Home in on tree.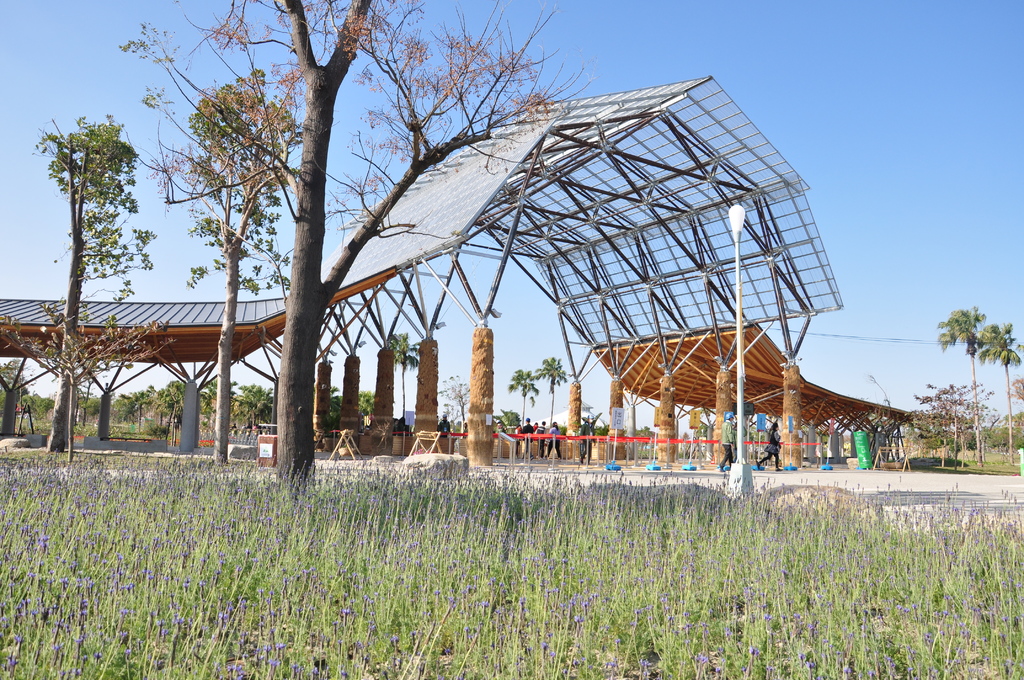
Homed in at x1=504 y1=362 x2=541 y2=423.
